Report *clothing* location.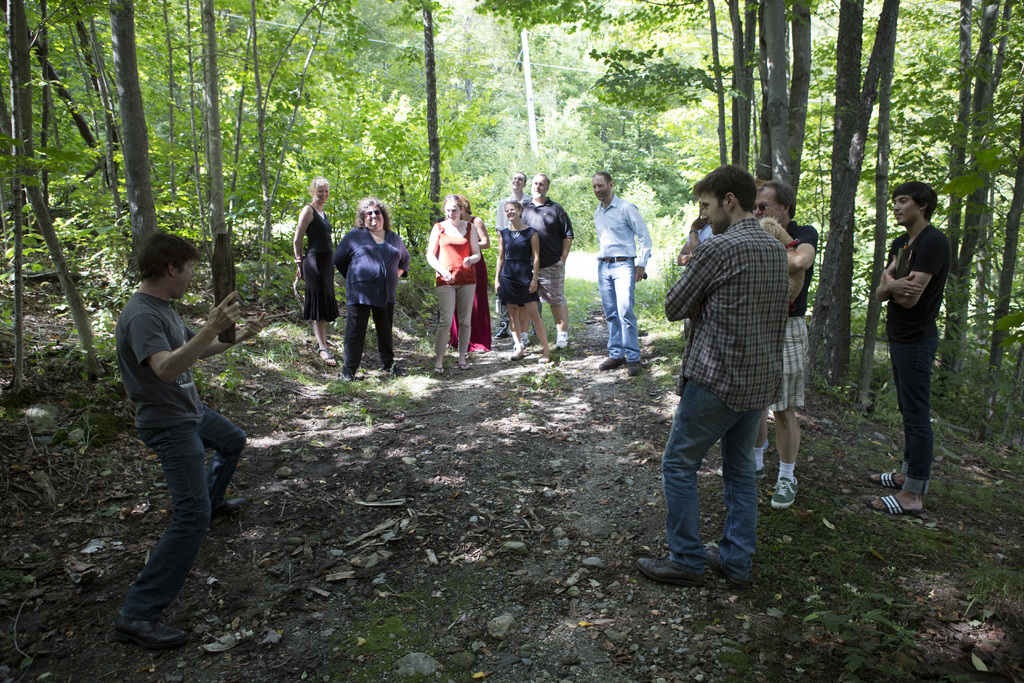
Report: <box>771,212,831,411</box>.
